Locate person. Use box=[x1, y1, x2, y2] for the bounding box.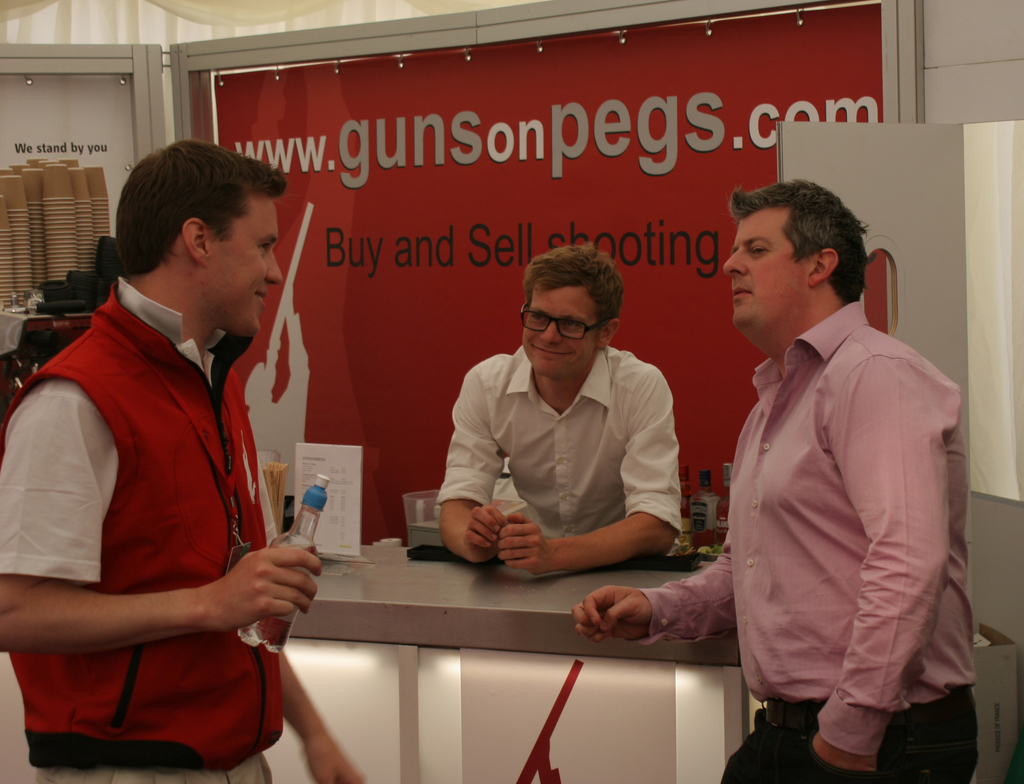
box=[565, 175, 979, 783].
